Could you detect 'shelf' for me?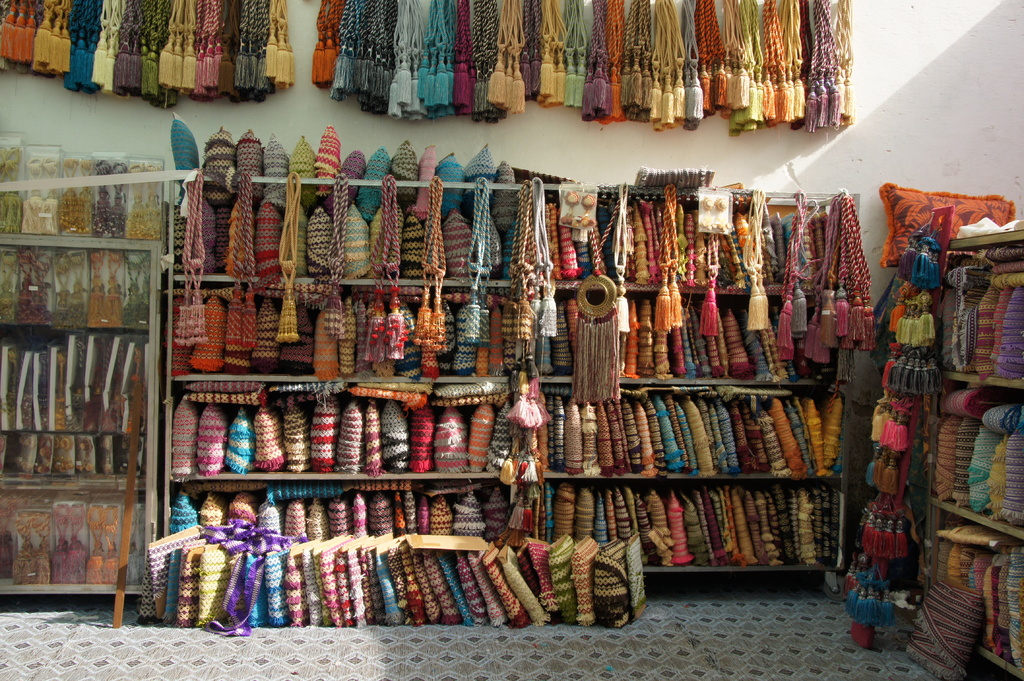
Detection result: bbox=(0, 134, 169, 605).
